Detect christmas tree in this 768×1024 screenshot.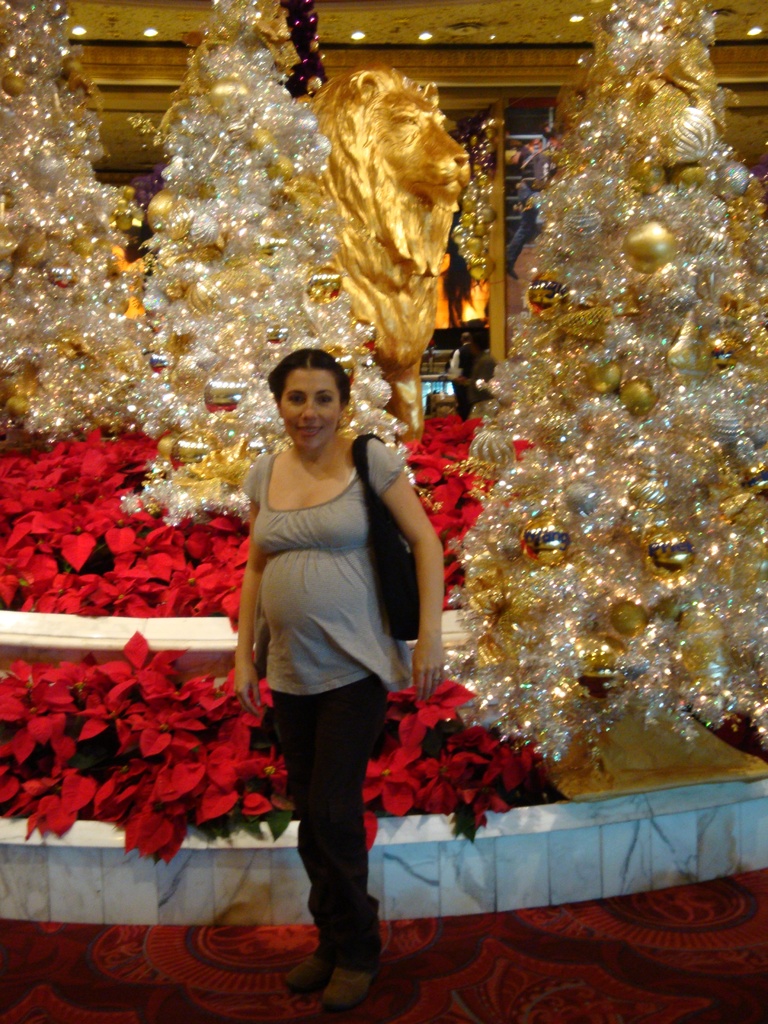
Detection: select_region(0, 0, 152, 478).
